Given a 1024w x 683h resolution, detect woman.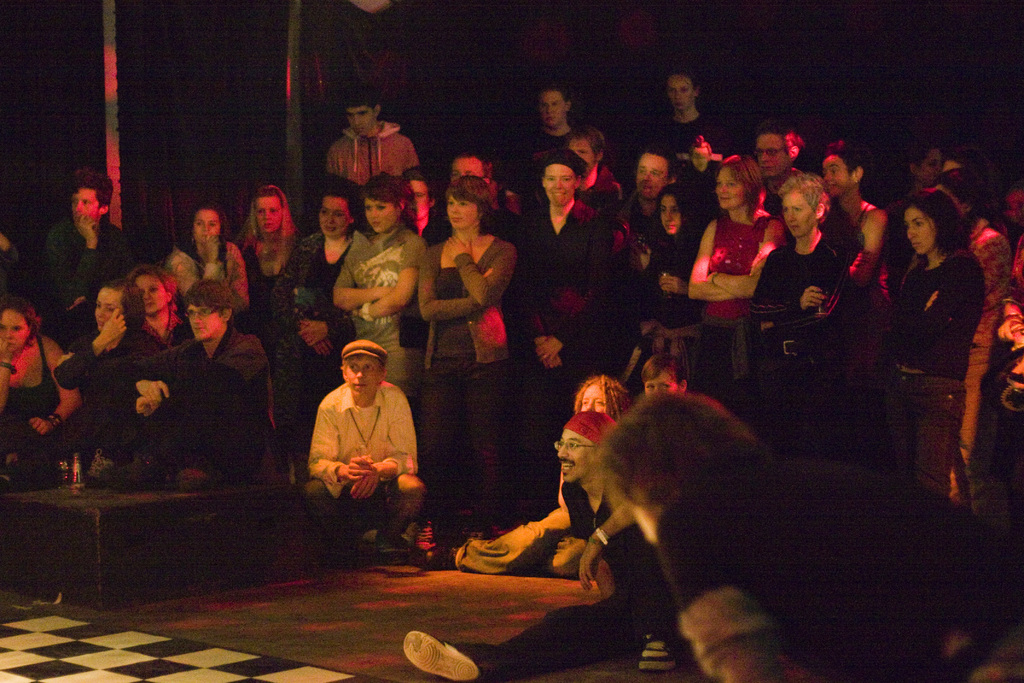
(228,183,296,321).
